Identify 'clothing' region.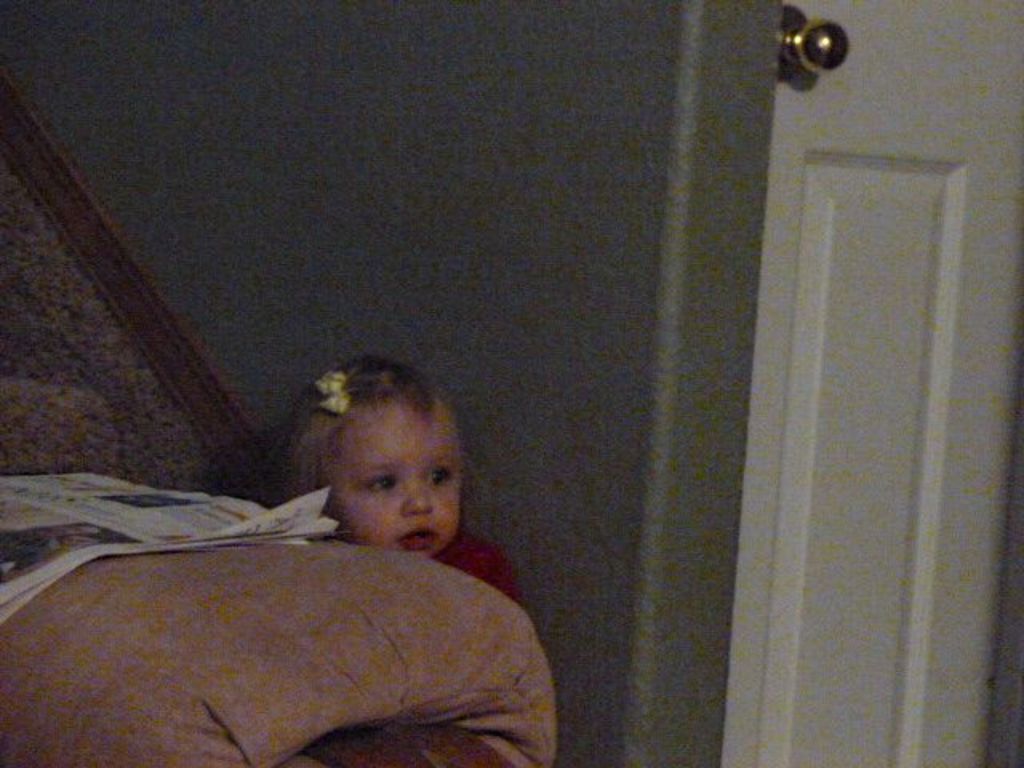
Region: (left=309, top=523, right=525, bottom=766).
